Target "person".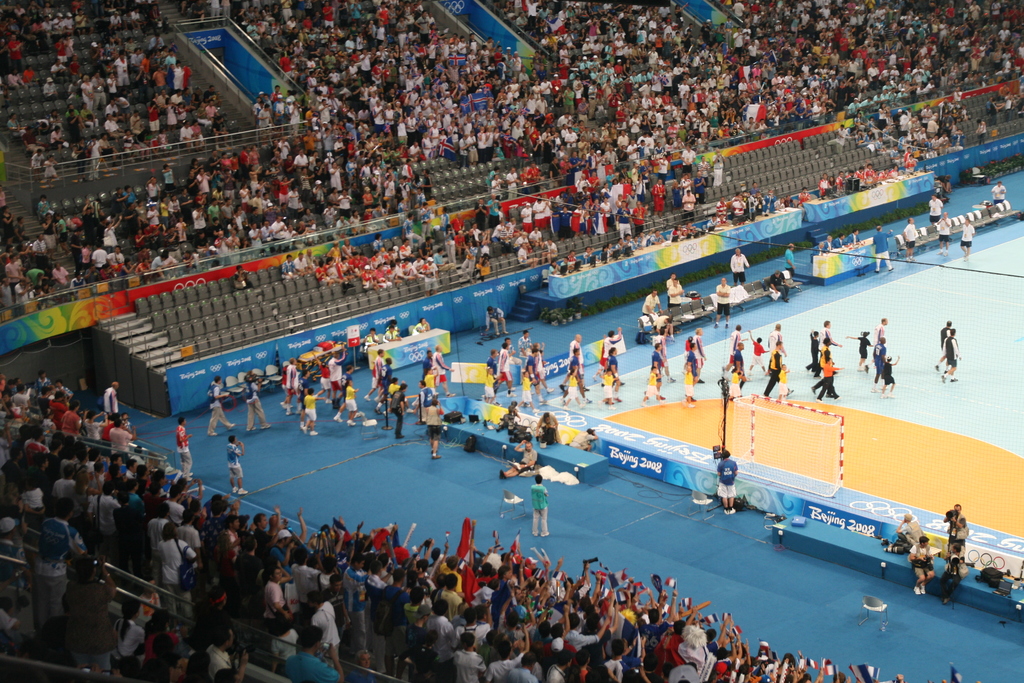
Target region: box(932, 211, 953, 260).
